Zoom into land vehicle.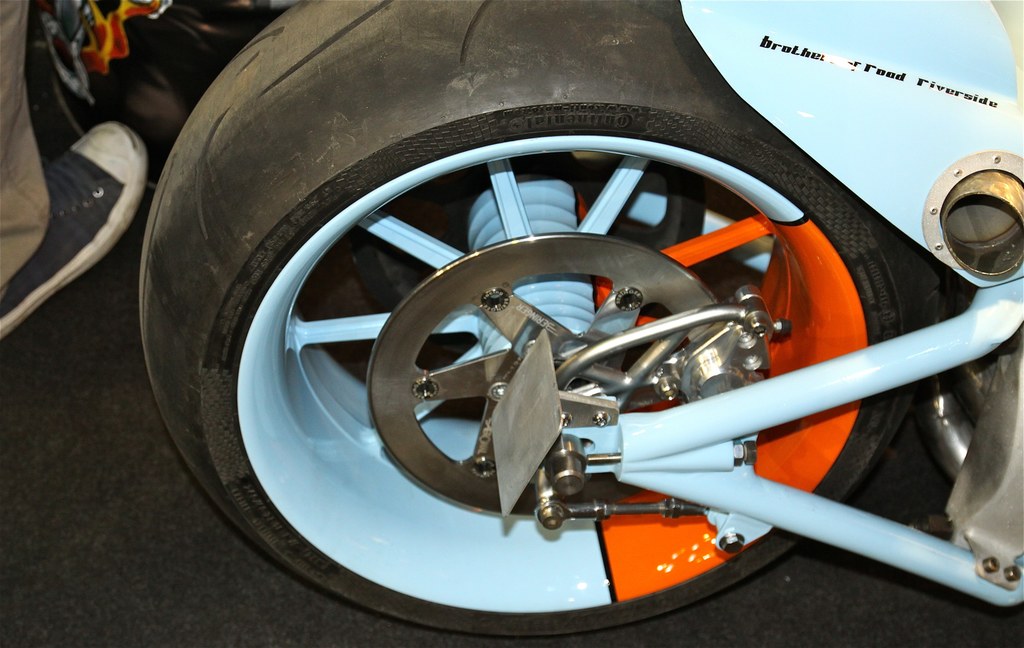
Zoom target: x1=140 y1=0 x2=1023 y2=633.
